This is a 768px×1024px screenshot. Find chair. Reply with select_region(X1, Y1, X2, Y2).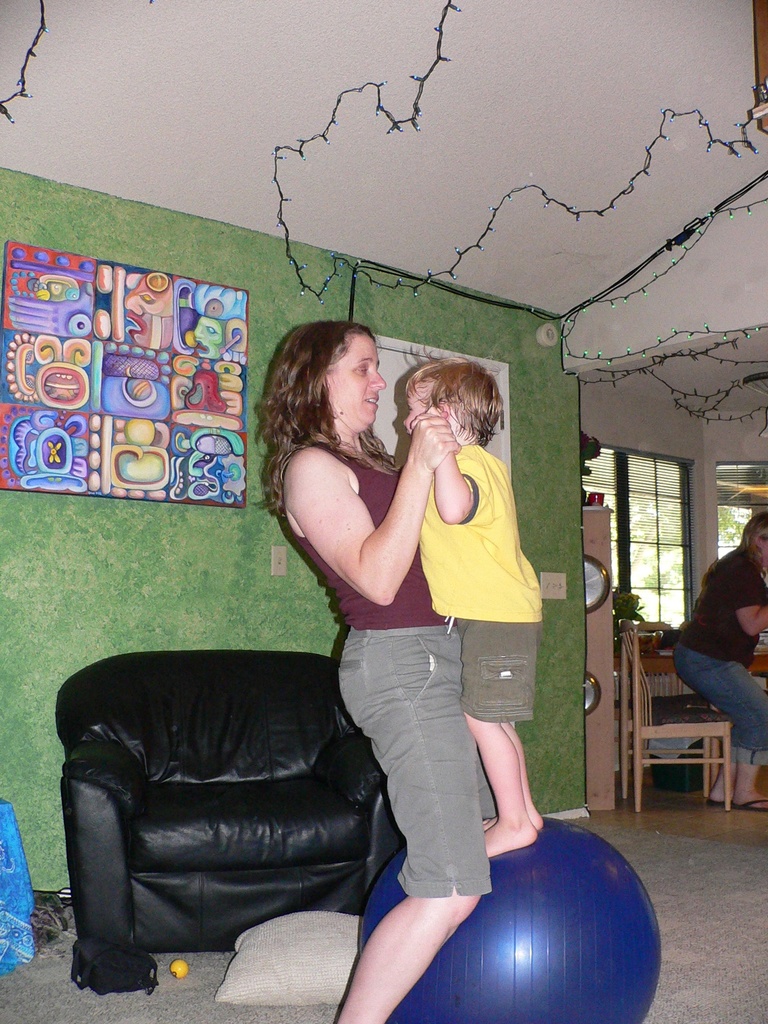
select_region(55, 631, 433, 993).
